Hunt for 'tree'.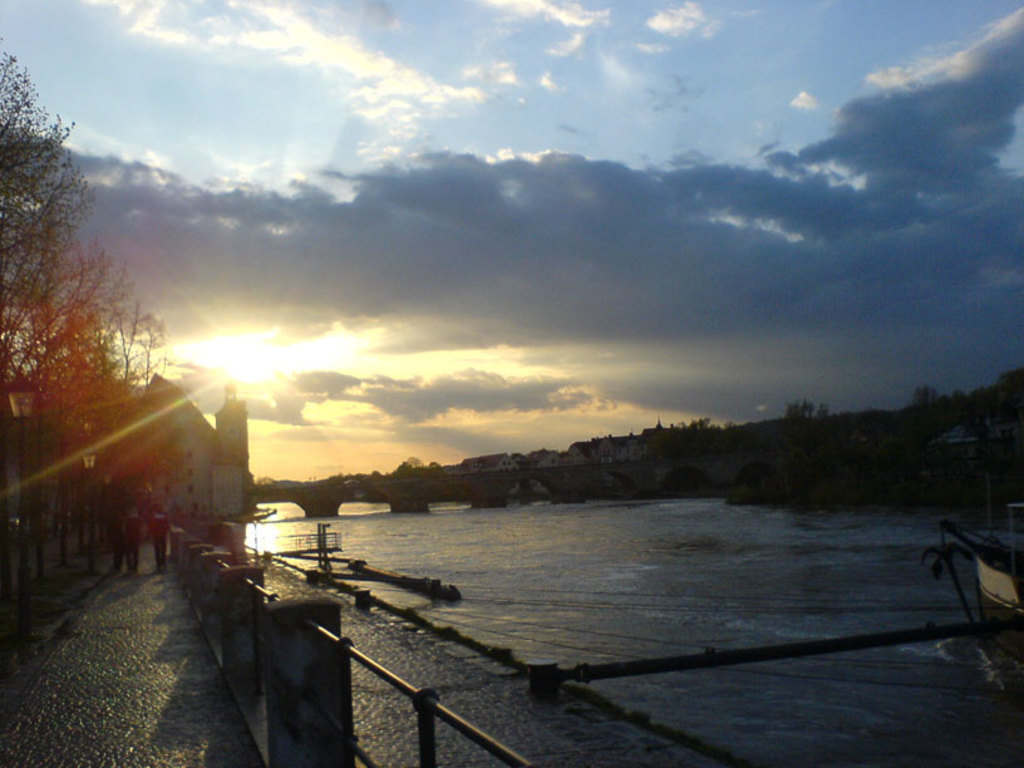
Hunted down at (left=787, top=399, right=829, bottom=428).
